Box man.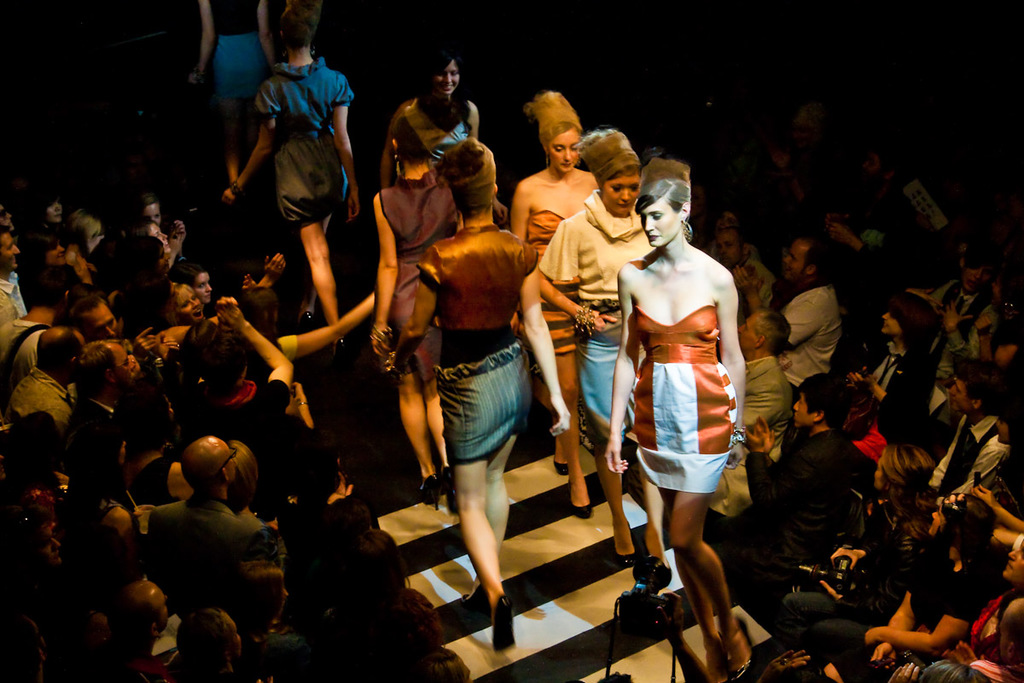
72,294,122,337.
